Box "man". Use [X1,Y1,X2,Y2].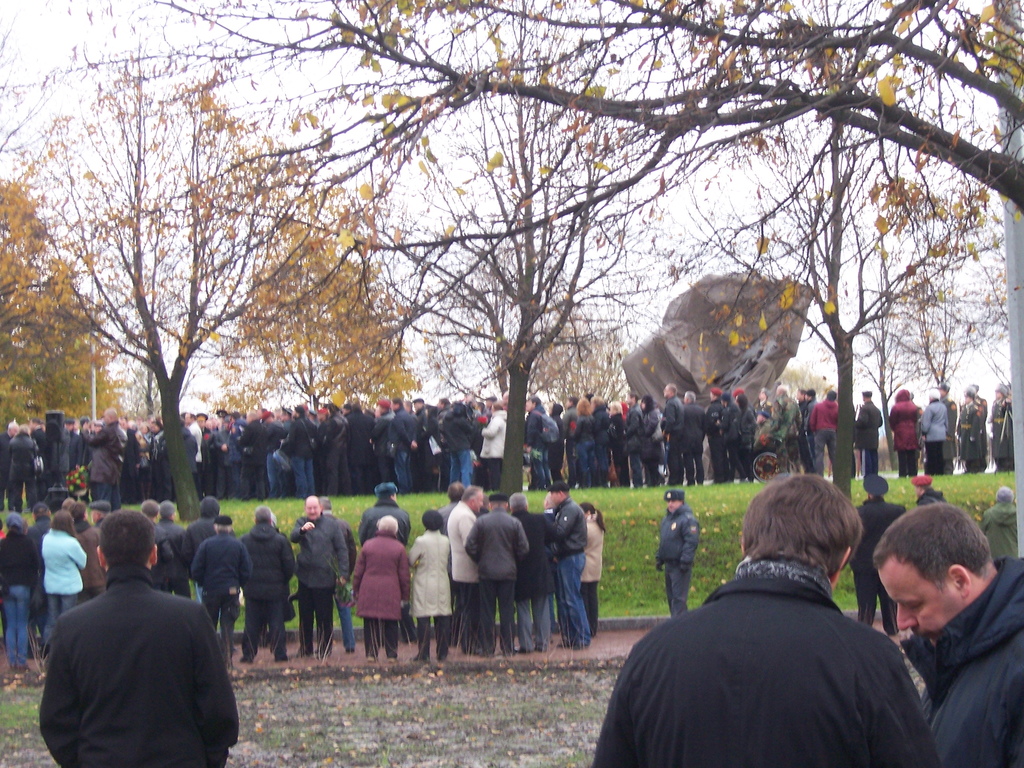
[444,490,489,646].
